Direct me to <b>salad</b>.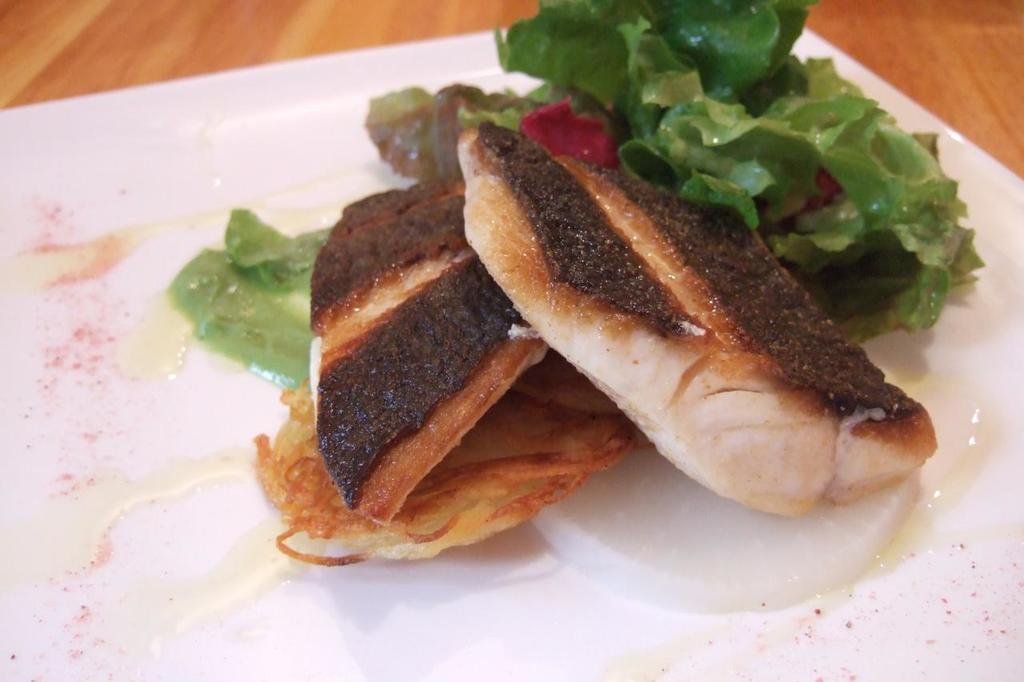
Direction: BBox(169, 0, 984, 618).
